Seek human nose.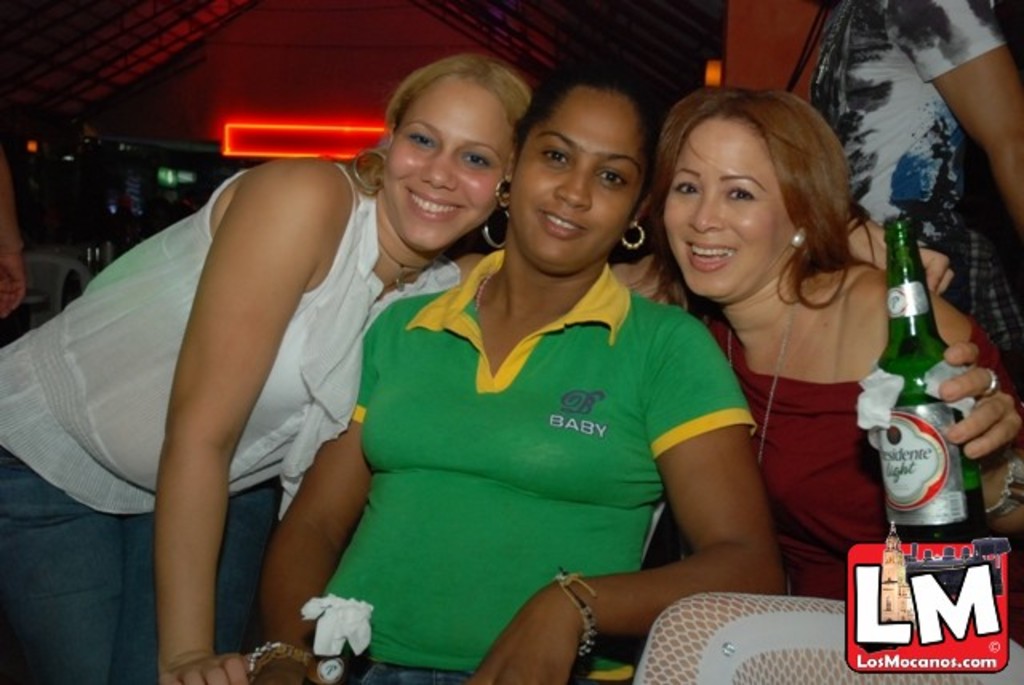
rect(690, 187, 722, 234).
